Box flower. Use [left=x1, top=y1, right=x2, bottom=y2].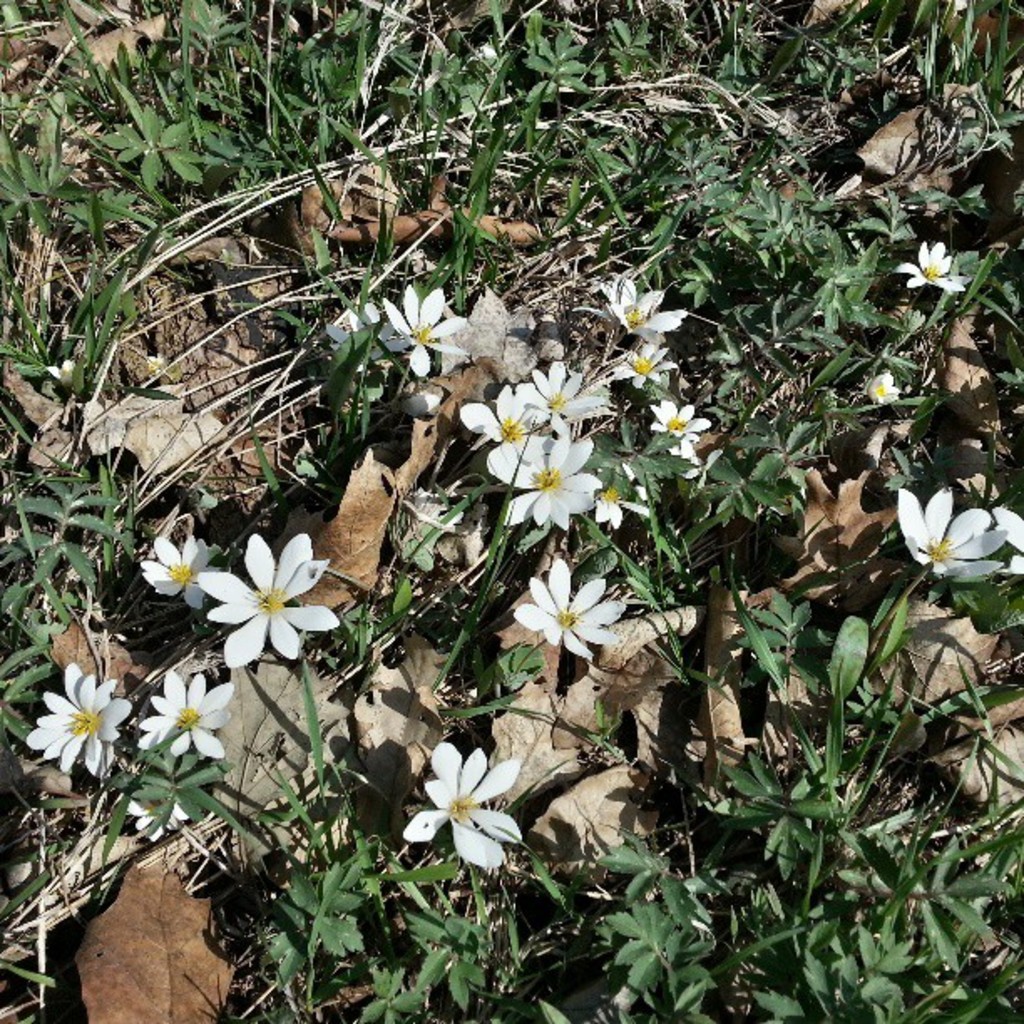
[left=400, top=740, right=527, bottom=868].
